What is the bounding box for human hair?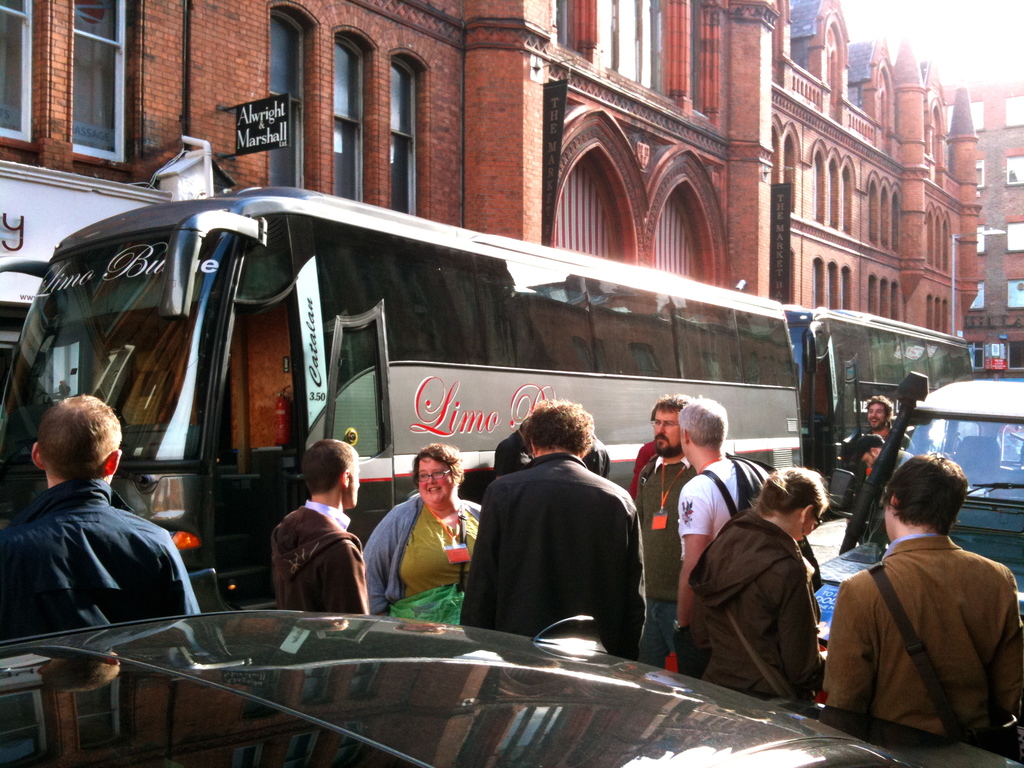
BBox(678, 393, 729, 447).
